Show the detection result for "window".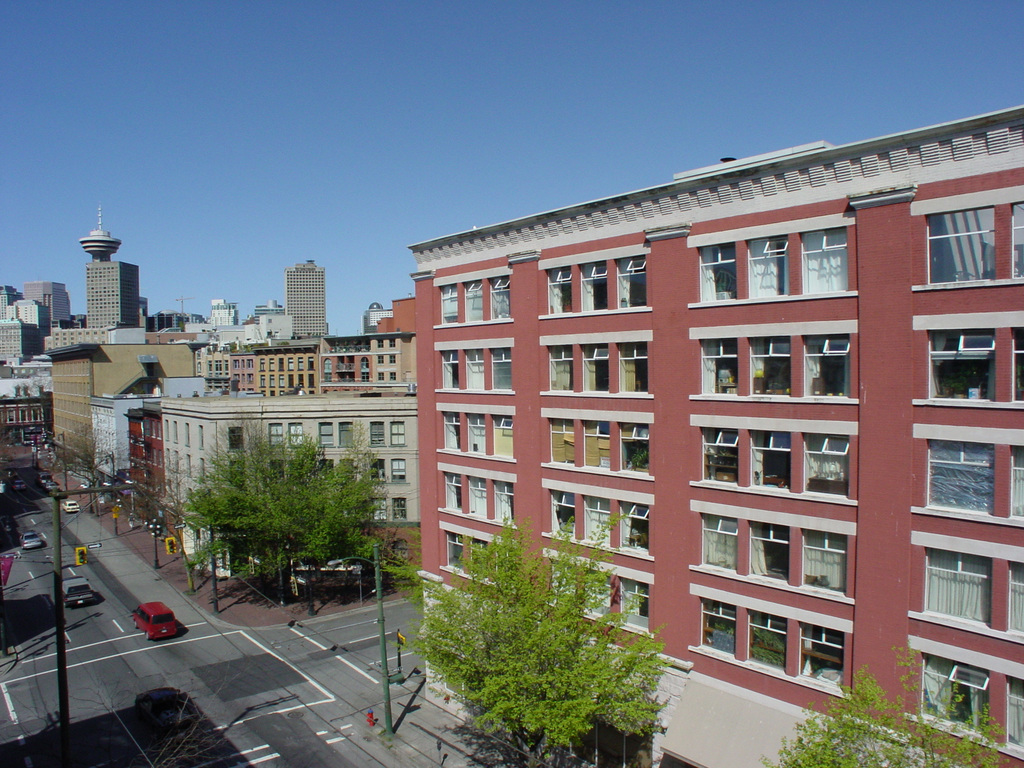
BBox(468, 342, 484, 390).
